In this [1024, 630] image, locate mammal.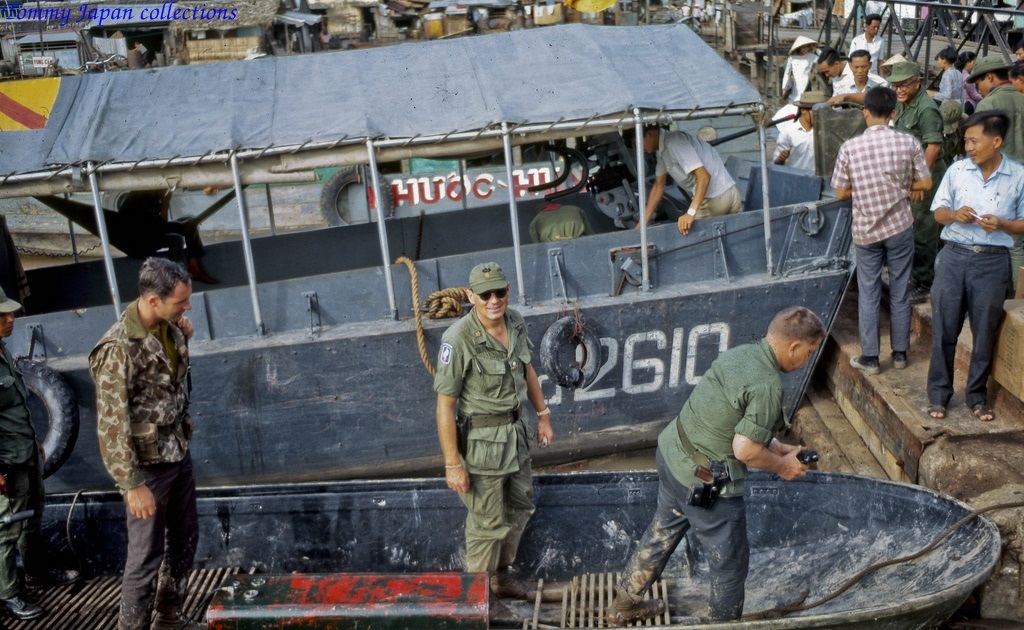
Bounding box: {"left": 89, "top": 256, "right": 199, "bottom": 629}.
